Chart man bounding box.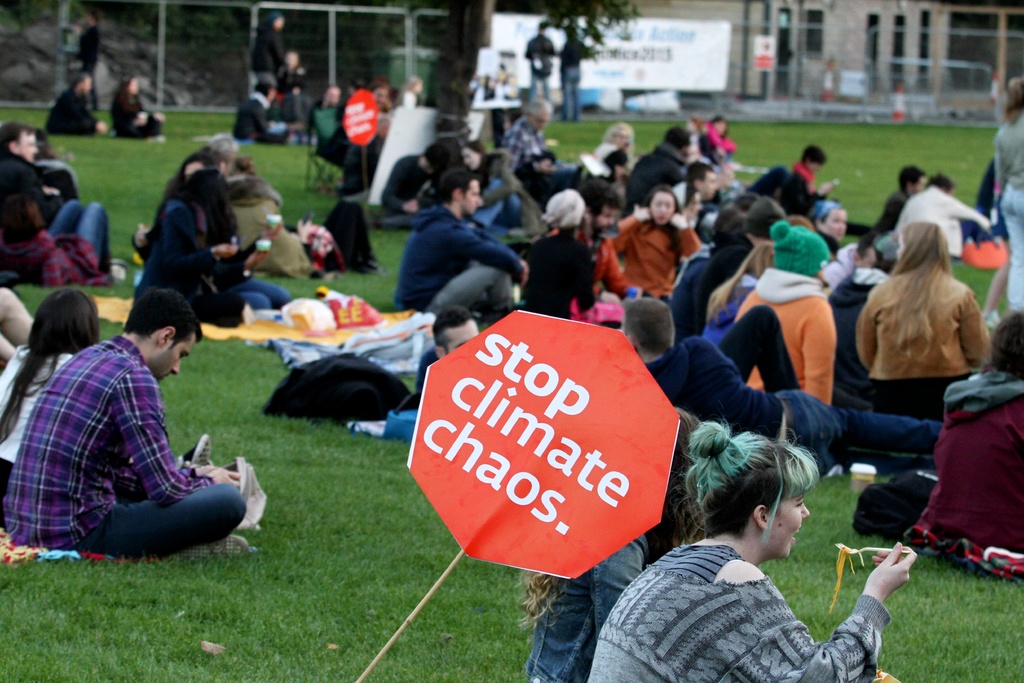
Charted: 560/26/590/126.
